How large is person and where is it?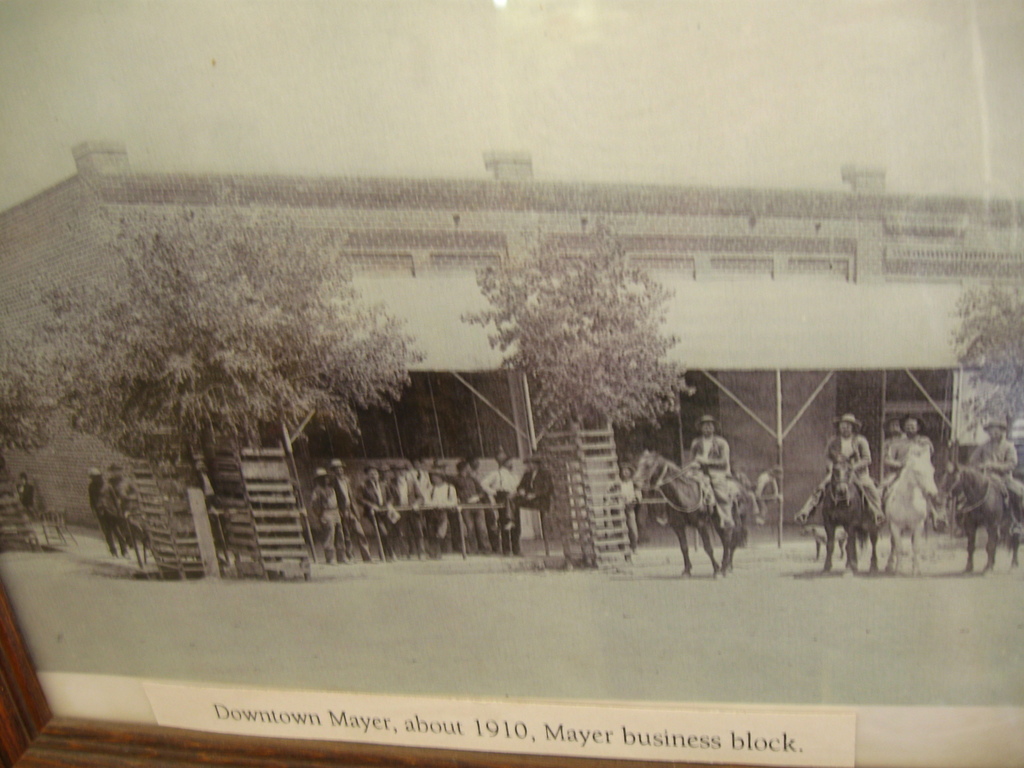
Bounding box: <bbox>90, 456, 146, 564</bbox>.
